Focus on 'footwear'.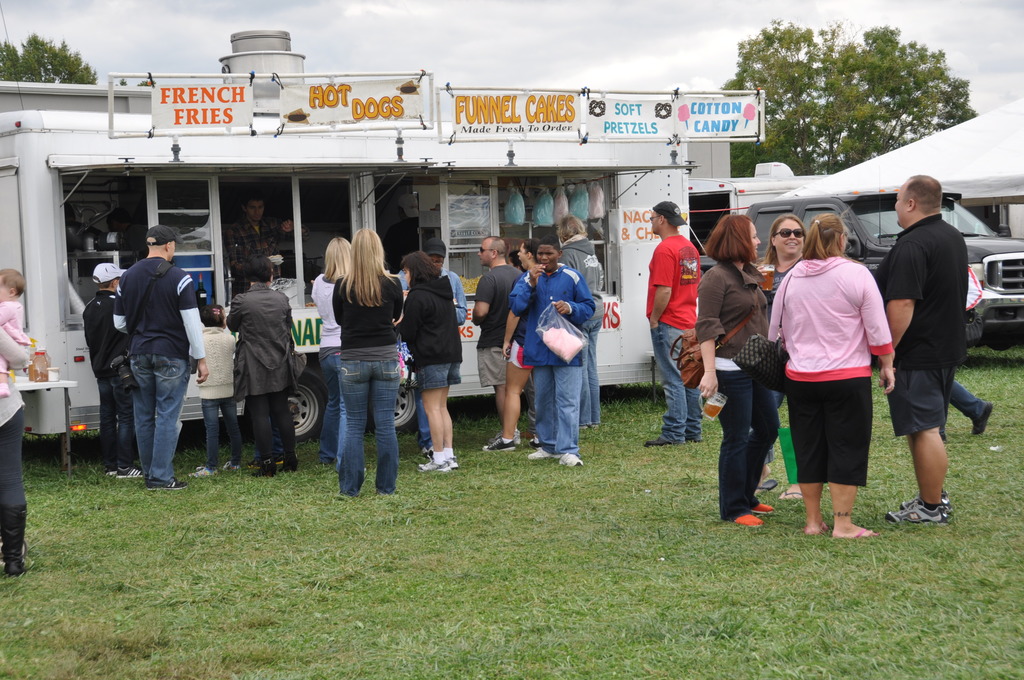
Focused at bbox=[147, 476, 188, 489].
